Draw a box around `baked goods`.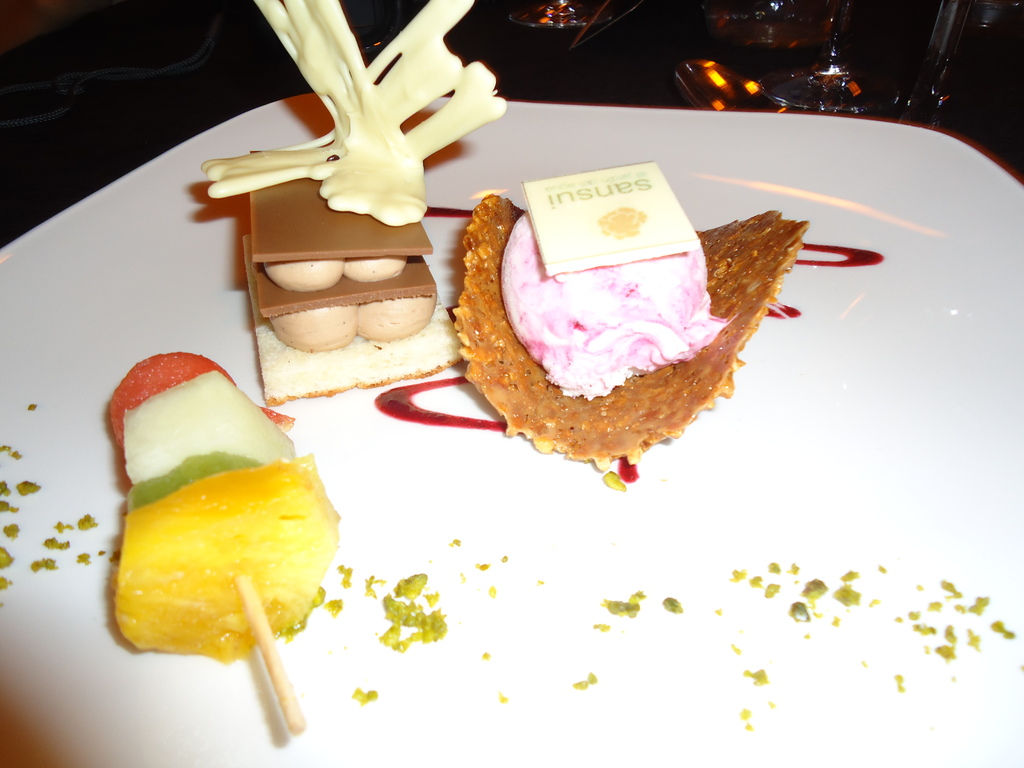
[244,233,472,406].
